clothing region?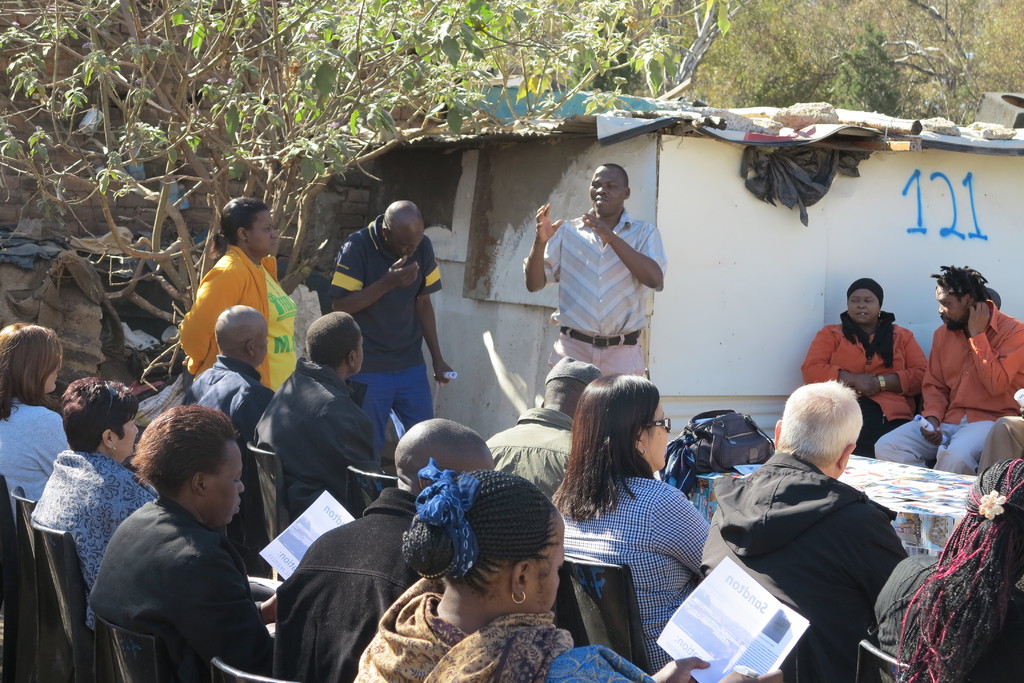
bbox=[350, 572, 657, 682]
